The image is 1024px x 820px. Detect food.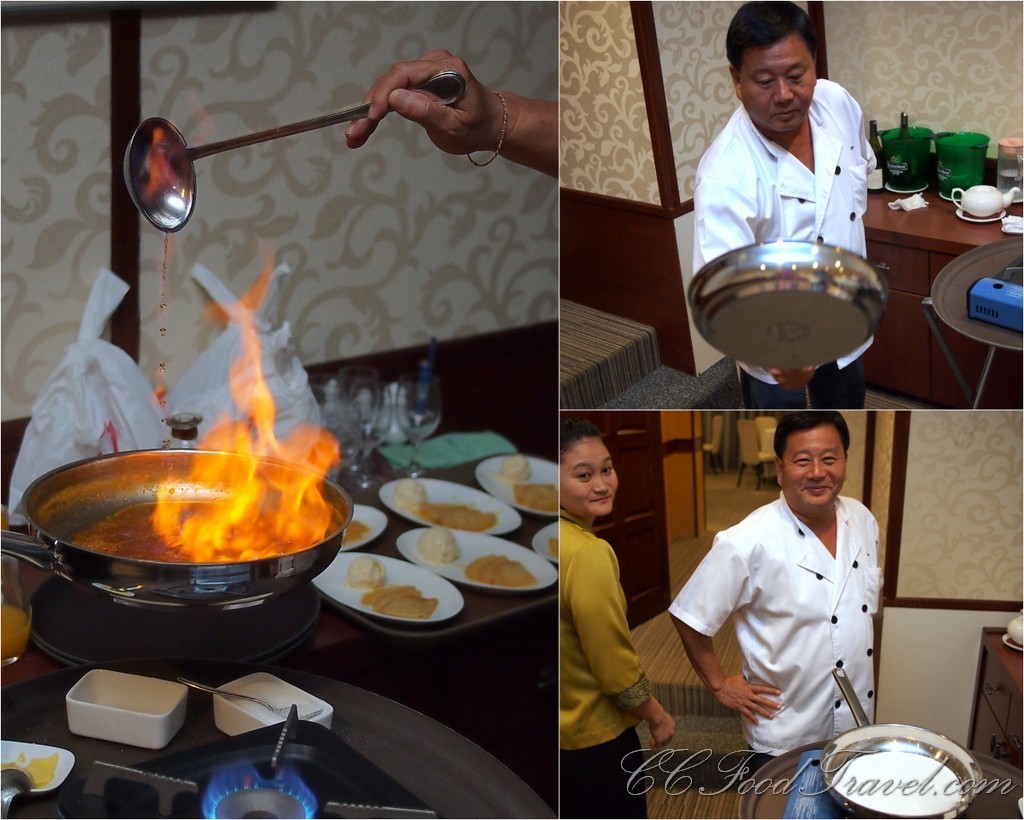
Detection: locate(21, 751, 57, 786).
